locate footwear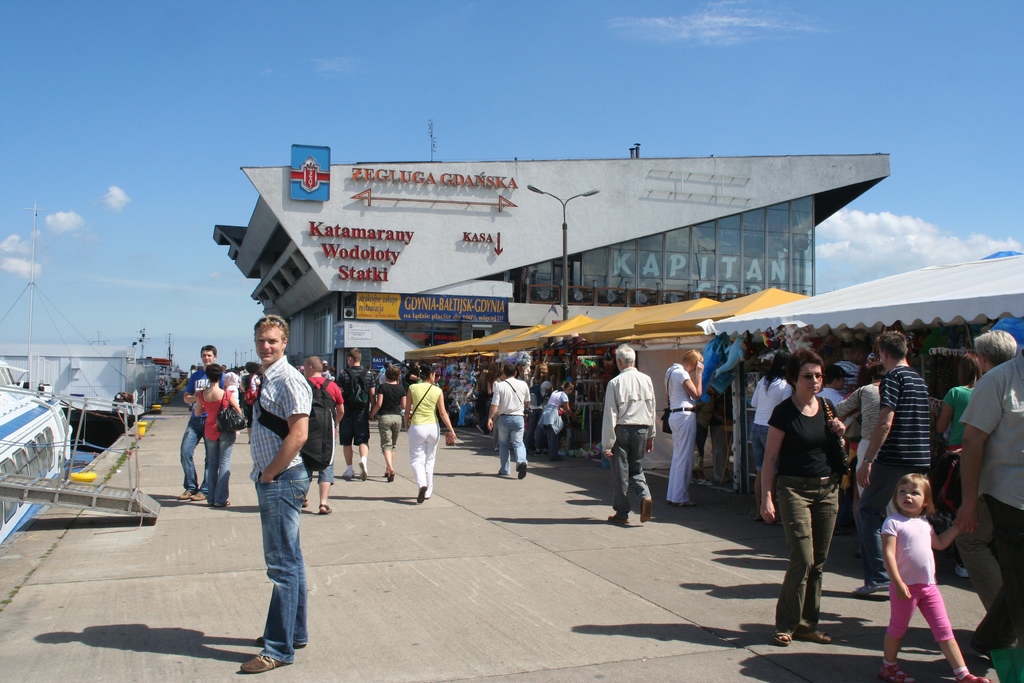
607 514 630 526
